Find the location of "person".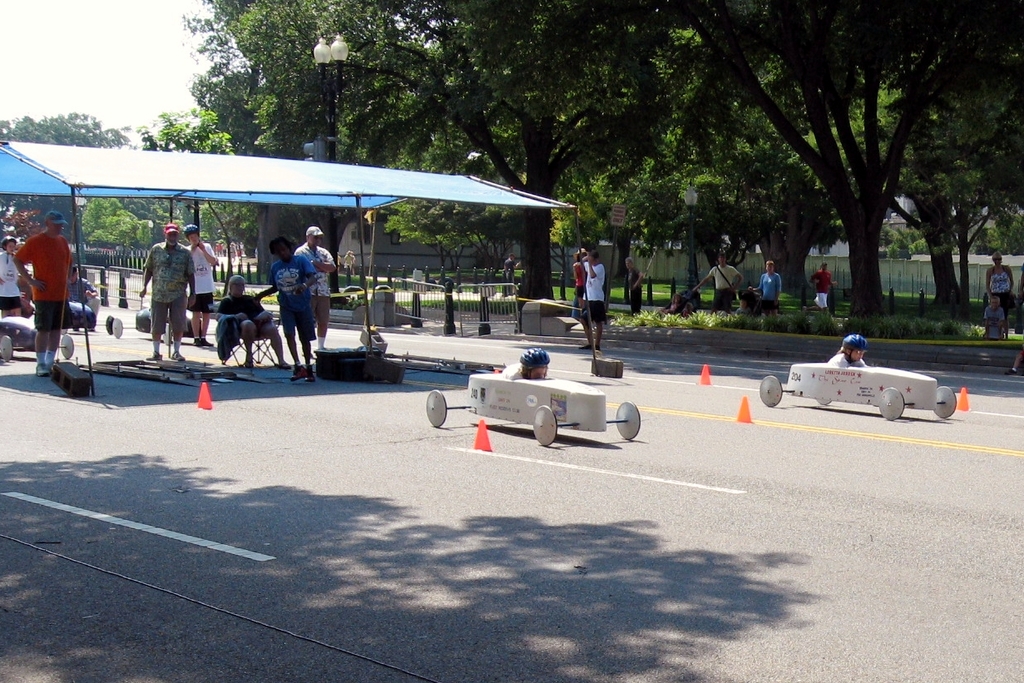
Location: x1=748, y1=258, x2=779, y2=314.
